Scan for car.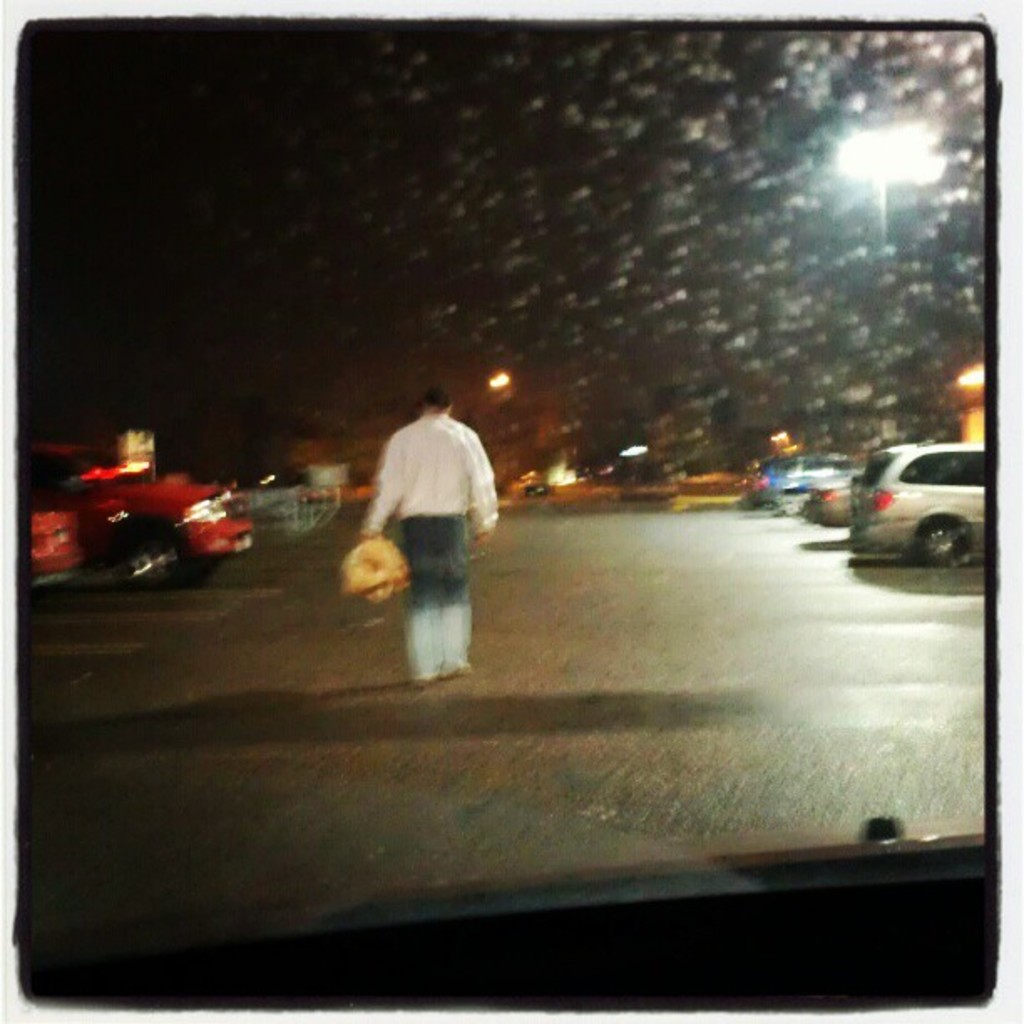
Scan result: <region>25, 477, 80, 592</region>.
